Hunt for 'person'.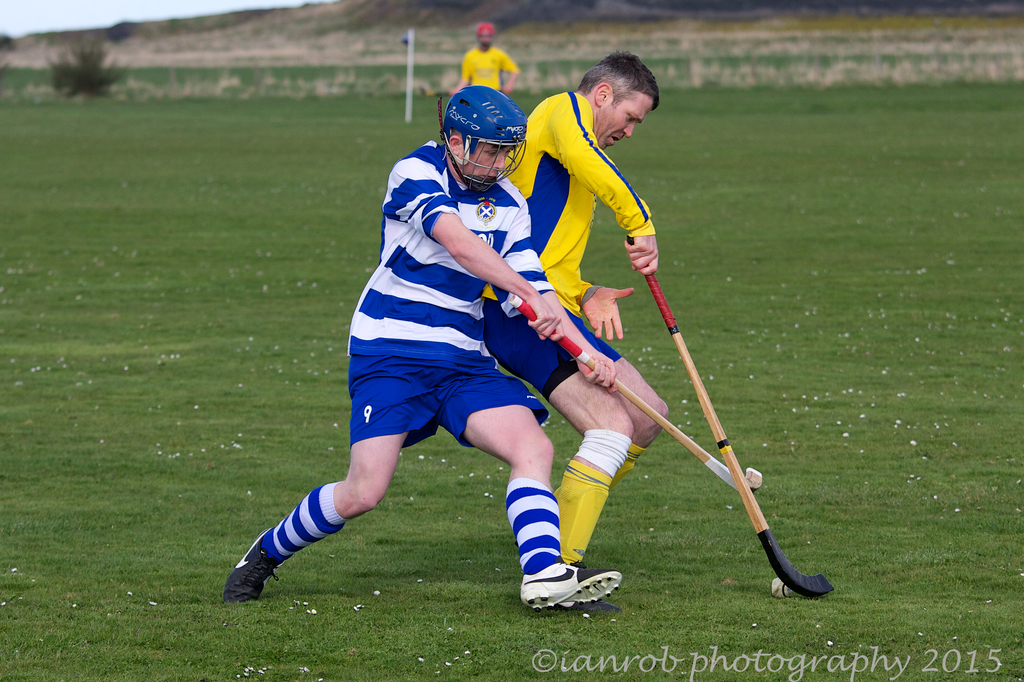
Hunted down at 479 54 673 569.
